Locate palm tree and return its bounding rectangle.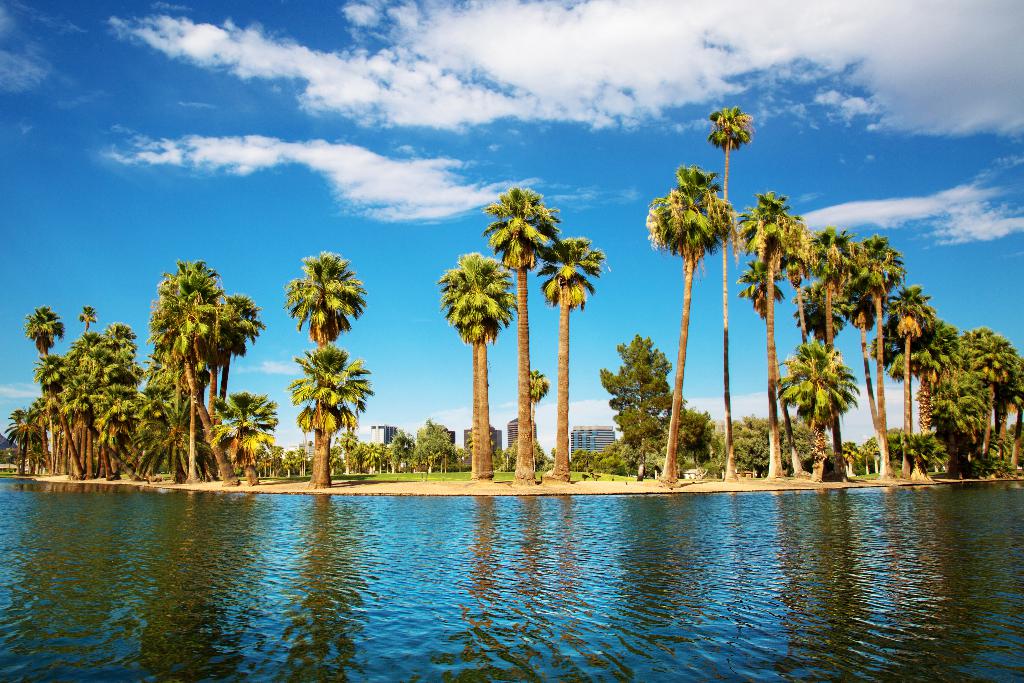
<bbox>200, 388, 241, 469</bbox>.
